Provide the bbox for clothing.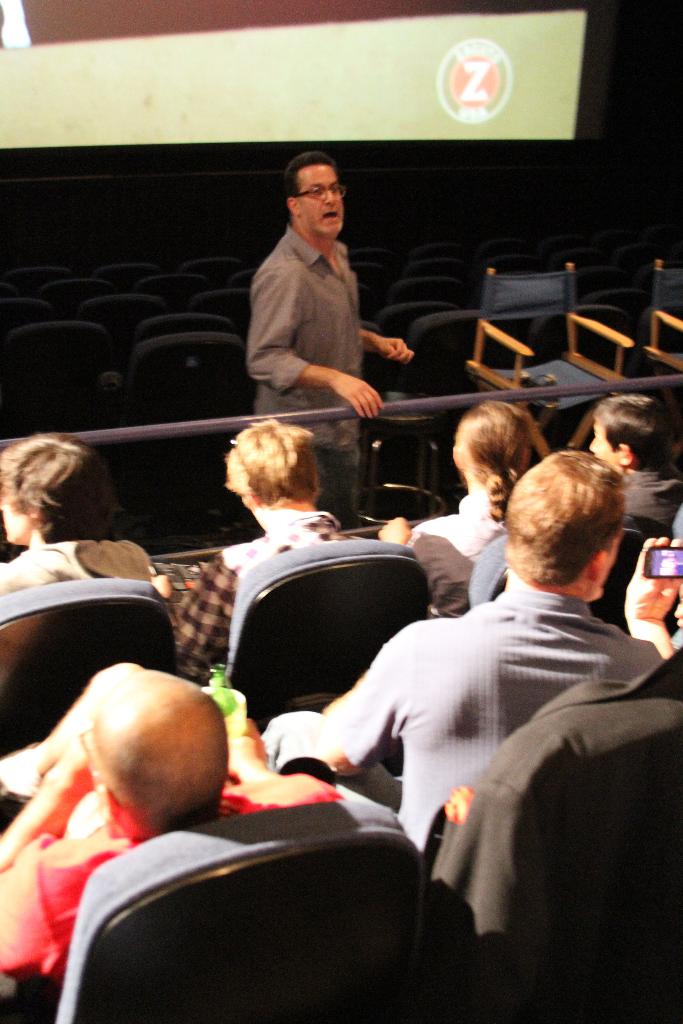
611/471/682/541.
